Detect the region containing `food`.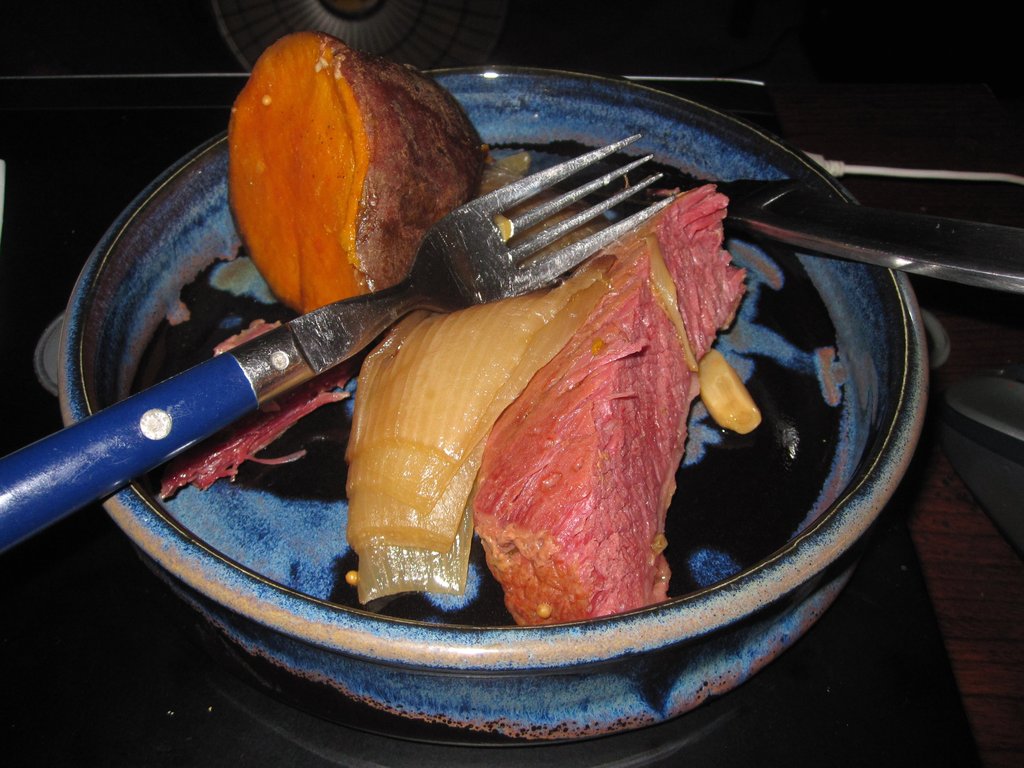
BBox(697, 348, 760, 438).
